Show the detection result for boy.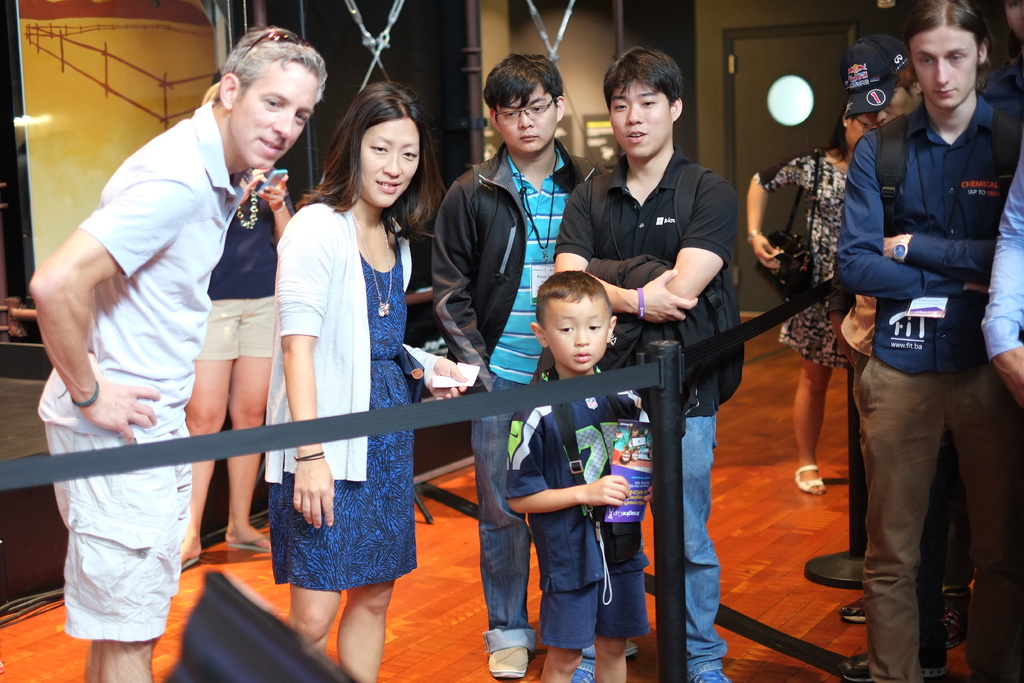
432 51 592 679.
